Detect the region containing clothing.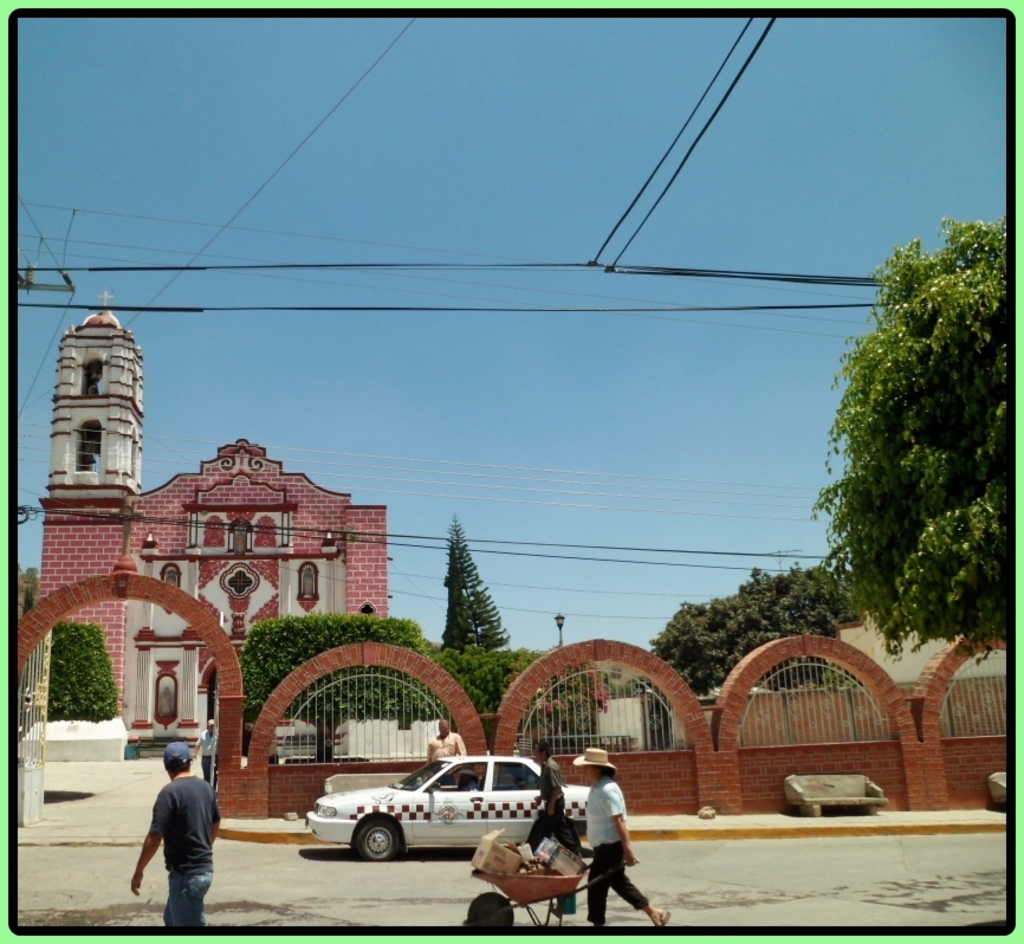
bbox=[143, 771, 227, 922].
